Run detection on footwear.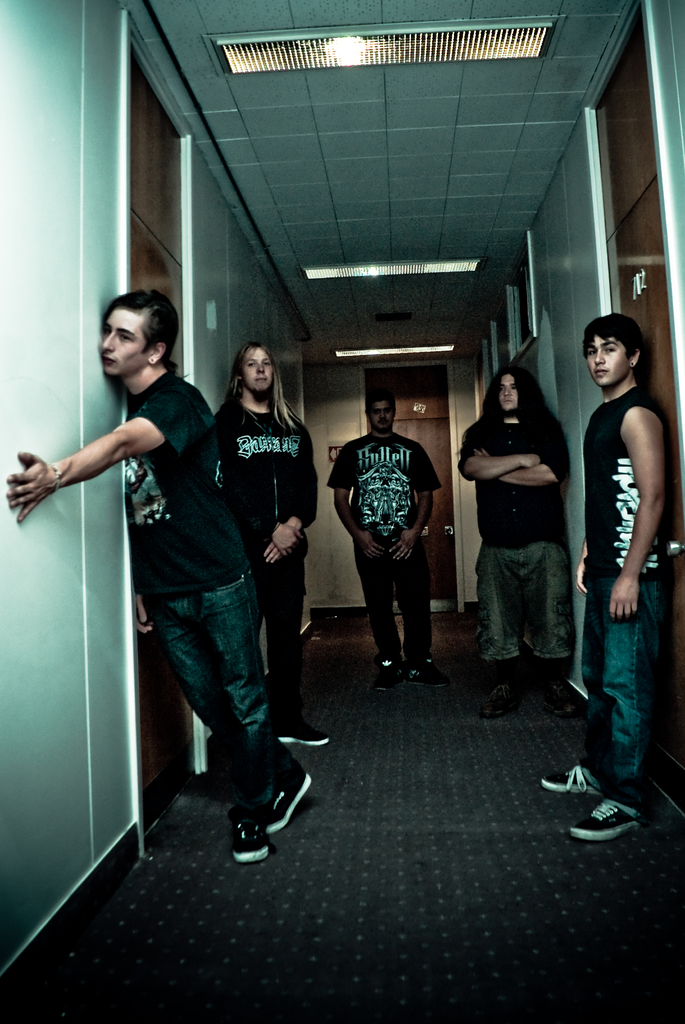
Result: bbox=(248, 743, 314, 841).
